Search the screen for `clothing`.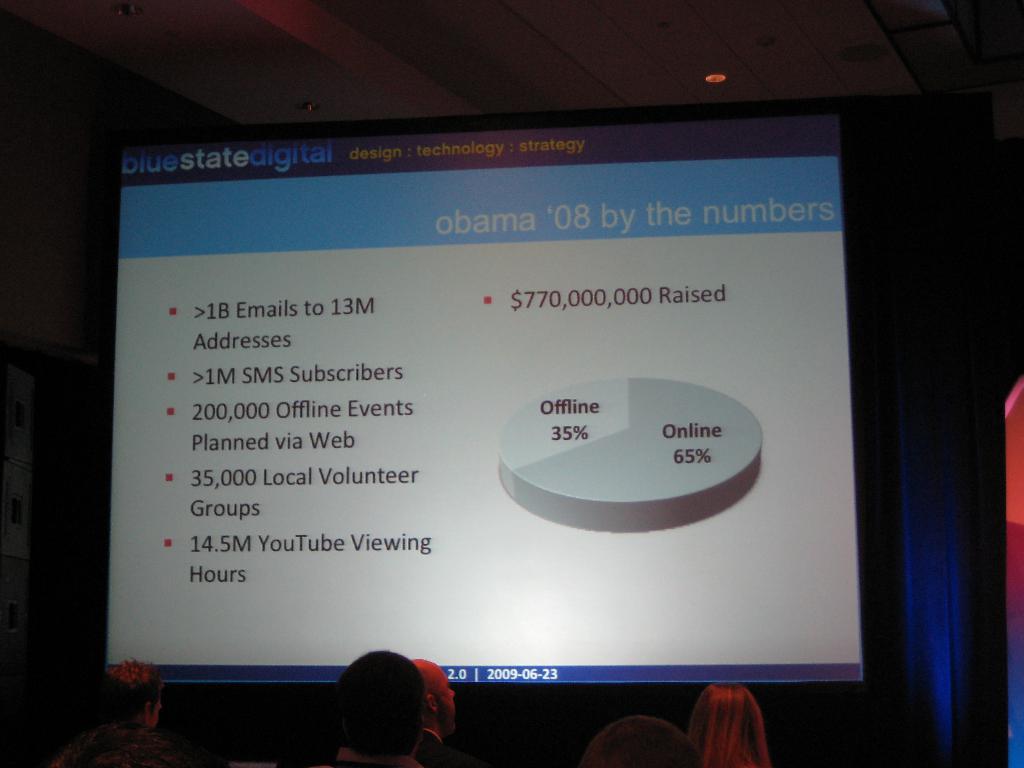
Found at bbox=[331, 746, 420, 767].
